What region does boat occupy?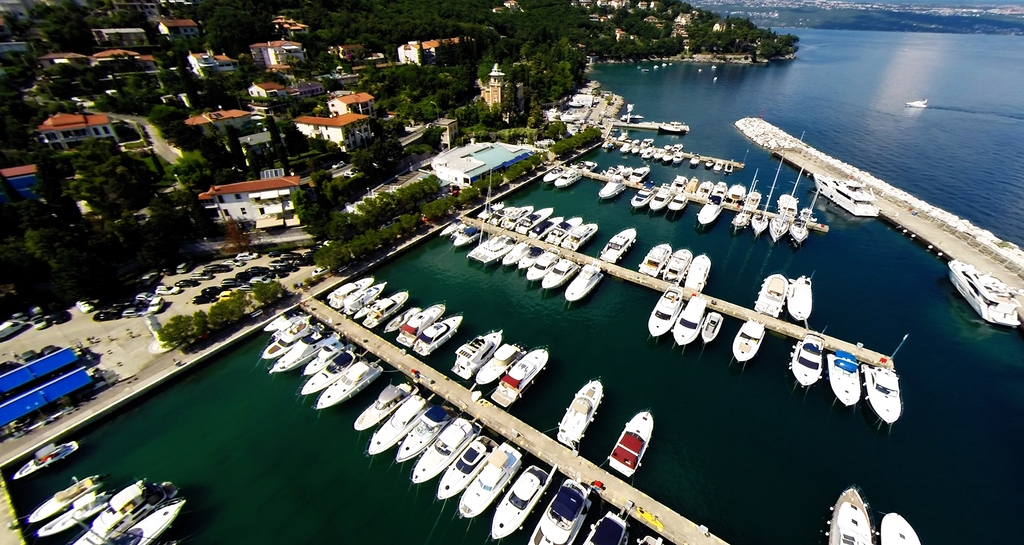
x1=629 y1=146 x2=637 y2=156.
